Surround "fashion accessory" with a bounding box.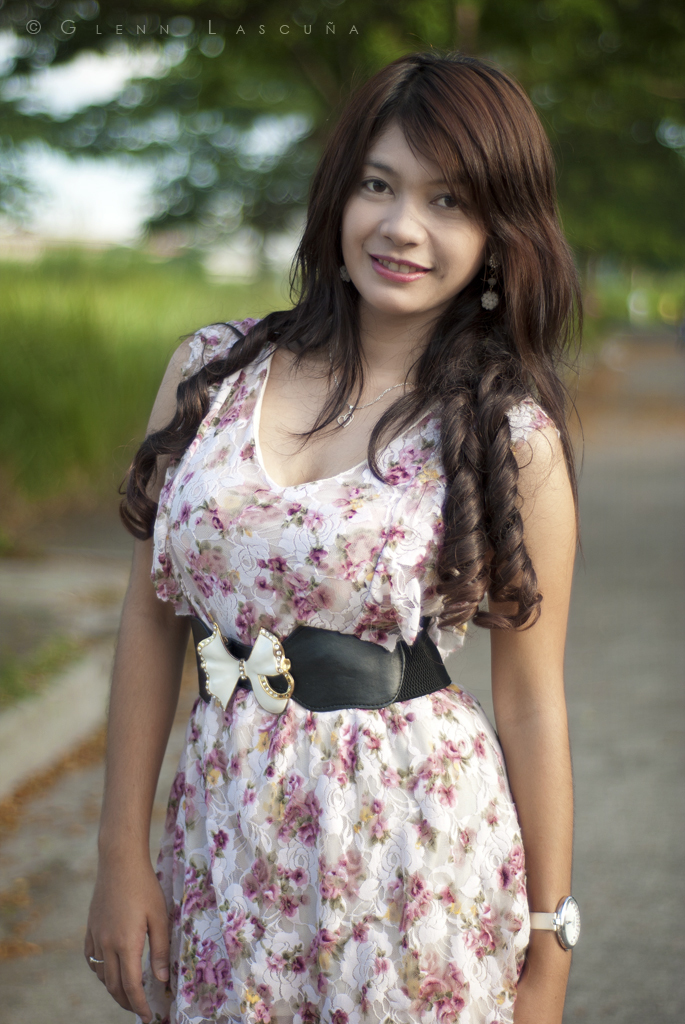
469, 244, 503, 312.
